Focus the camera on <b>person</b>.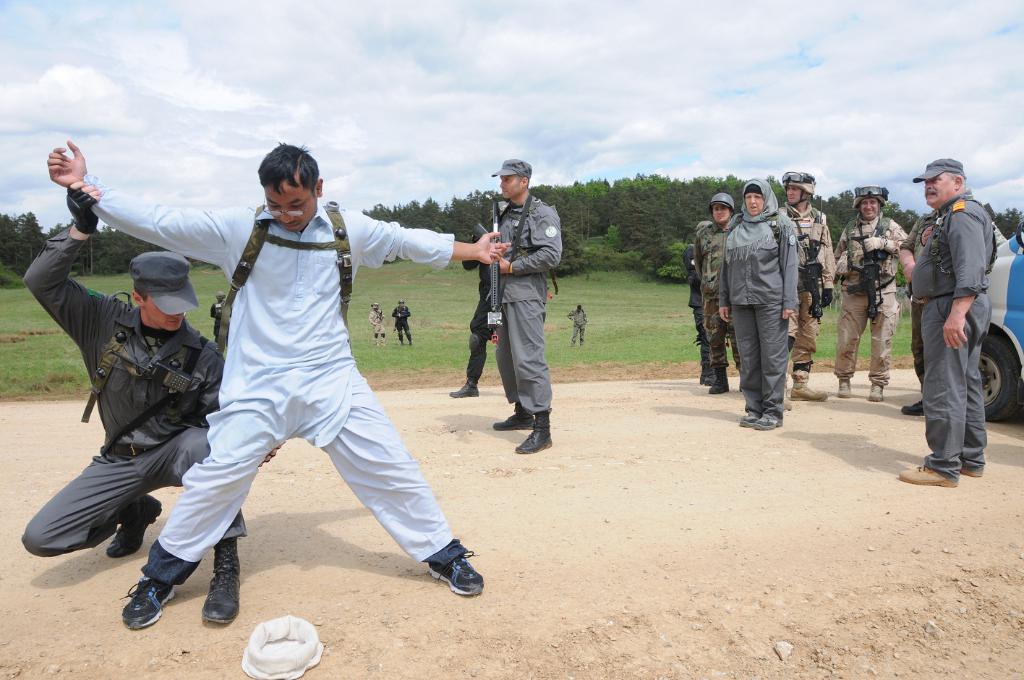
Focus region: [left=22, top=176, right=282, bottom=629].
